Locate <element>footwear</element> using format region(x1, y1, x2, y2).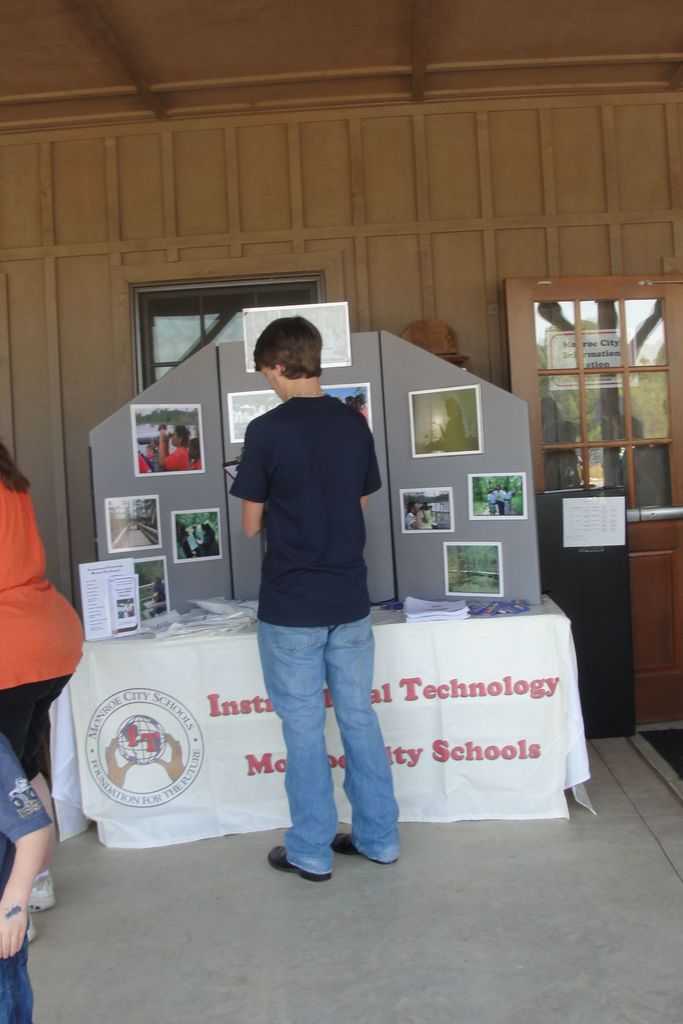
region(329, 830, 400, 860).
